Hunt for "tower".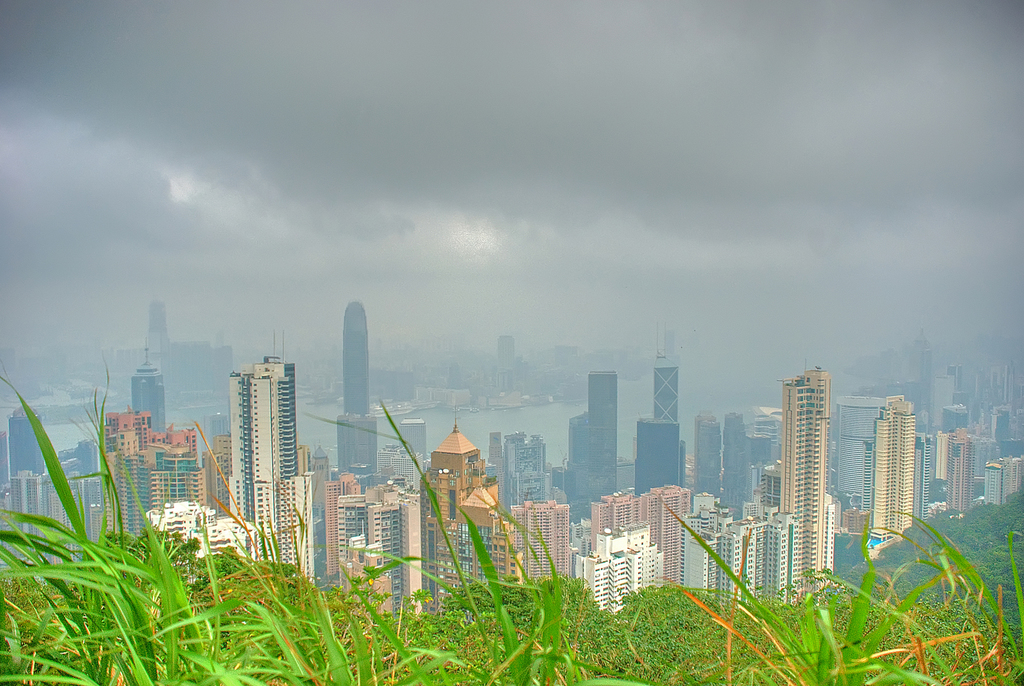
Hunted down at detection(342, 301, 370, 414).
